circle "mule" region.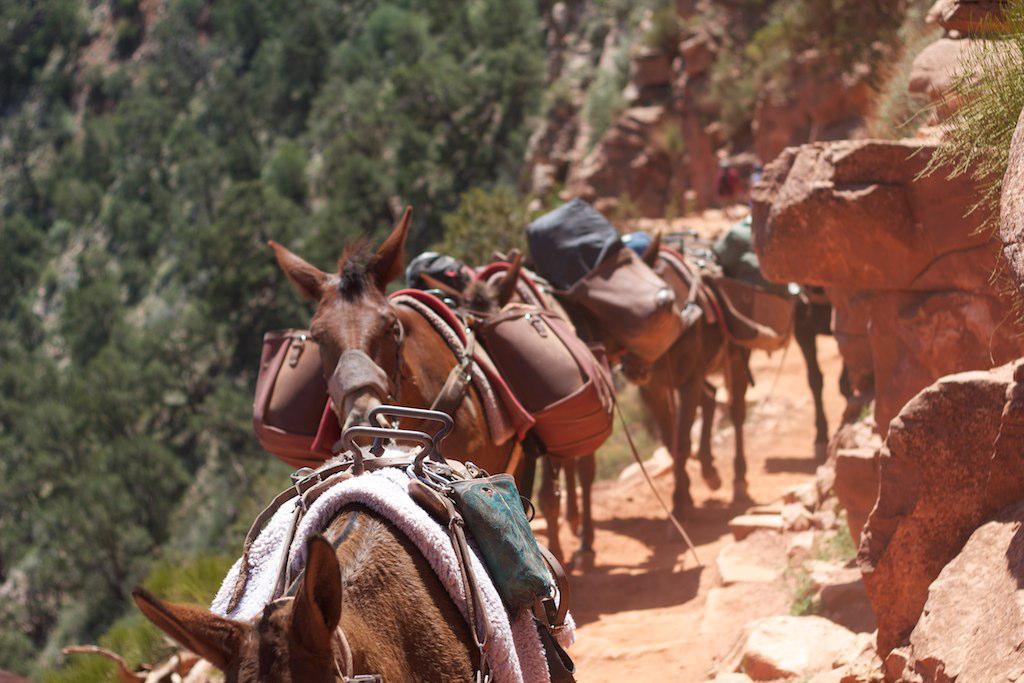
Region: 272/207/595/563.
